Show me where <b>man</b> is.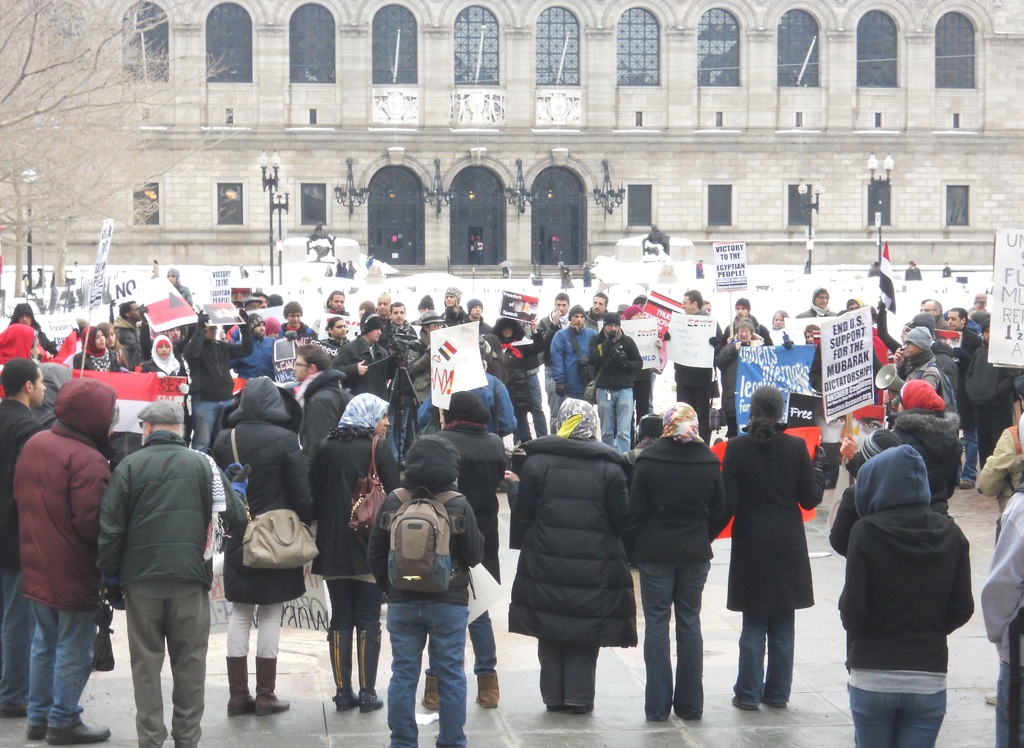
<b>man</b> is at rect(376, 295, 391, 332).
